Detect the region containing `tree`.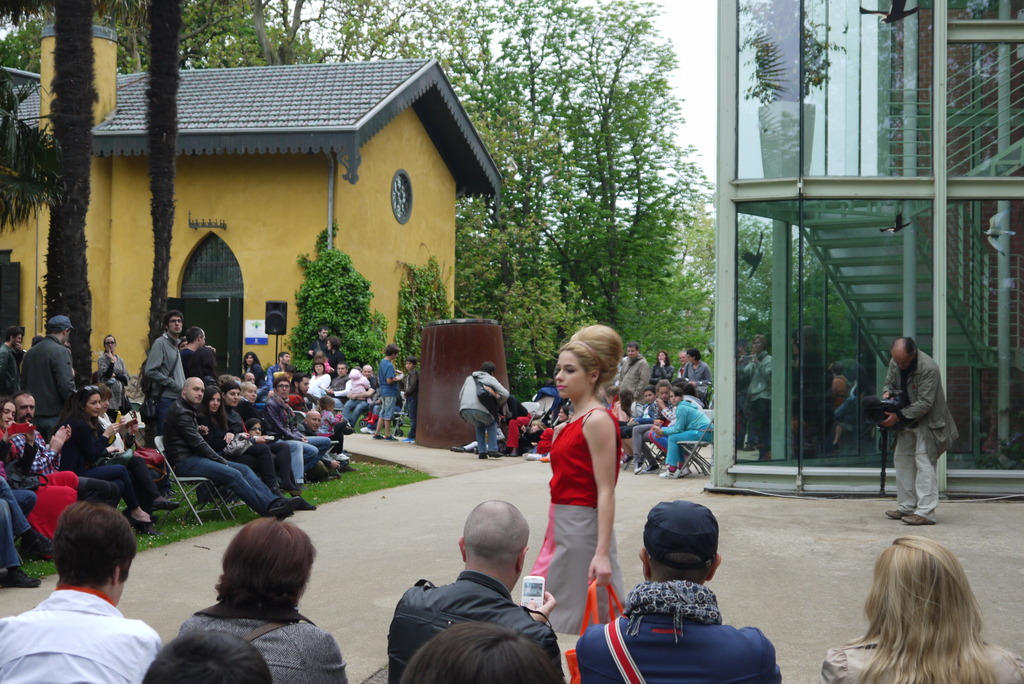
(178,0,418,62).
